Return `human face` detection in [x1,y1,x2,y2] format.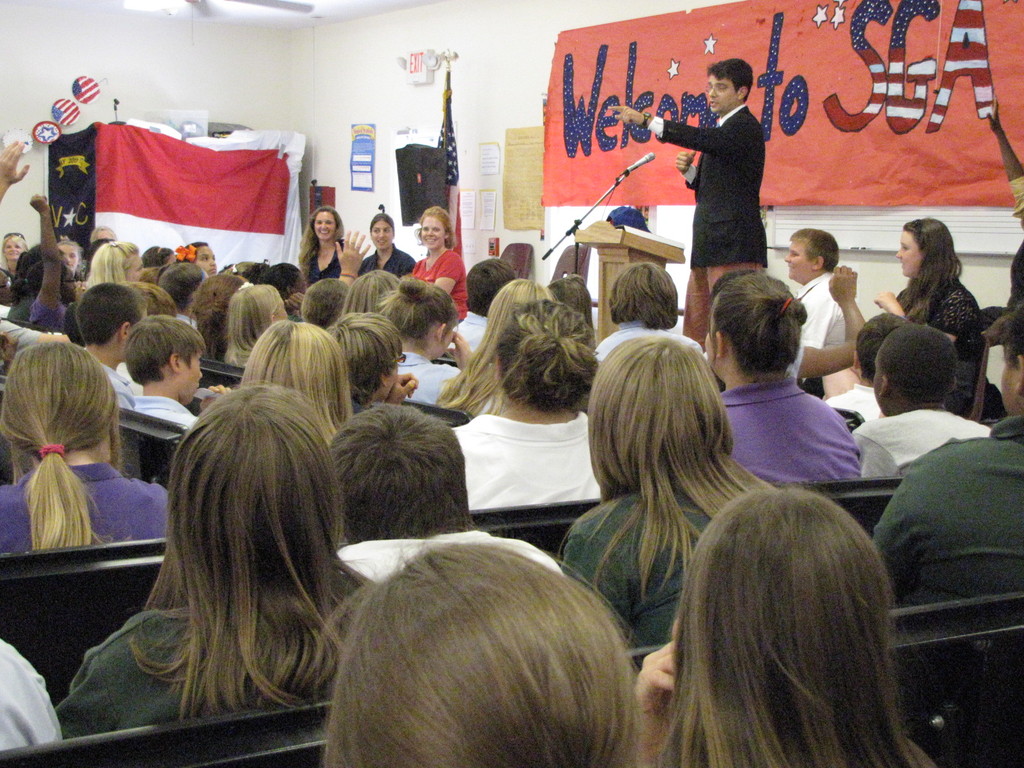
[187,356,204,397].
